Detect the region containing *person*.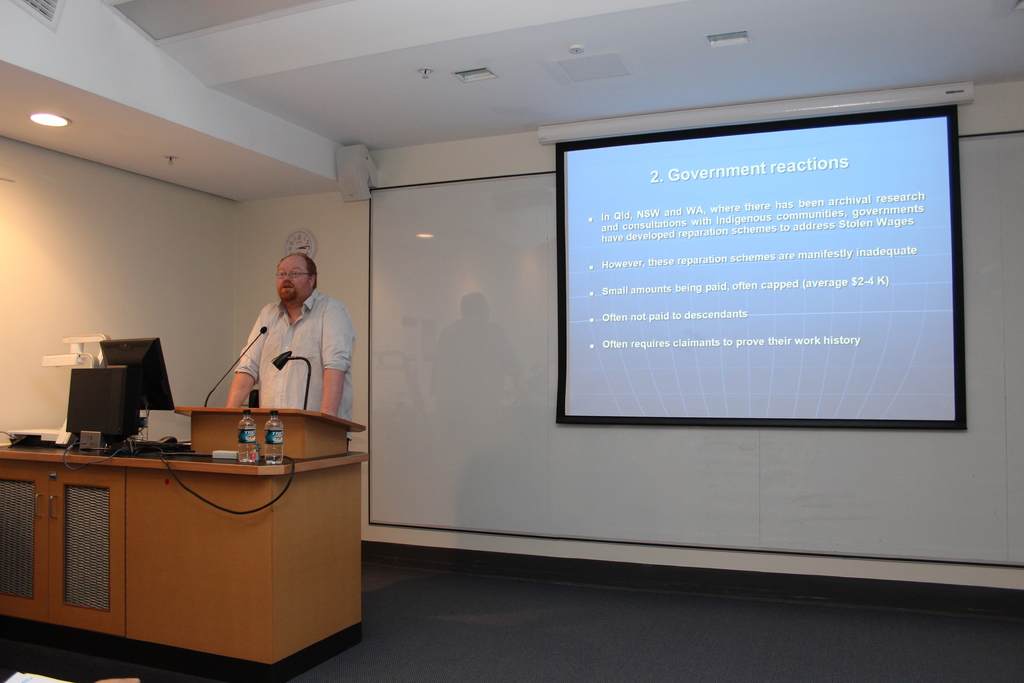
pyautogui.locateOnScreen(226, 247, 356, 422).
